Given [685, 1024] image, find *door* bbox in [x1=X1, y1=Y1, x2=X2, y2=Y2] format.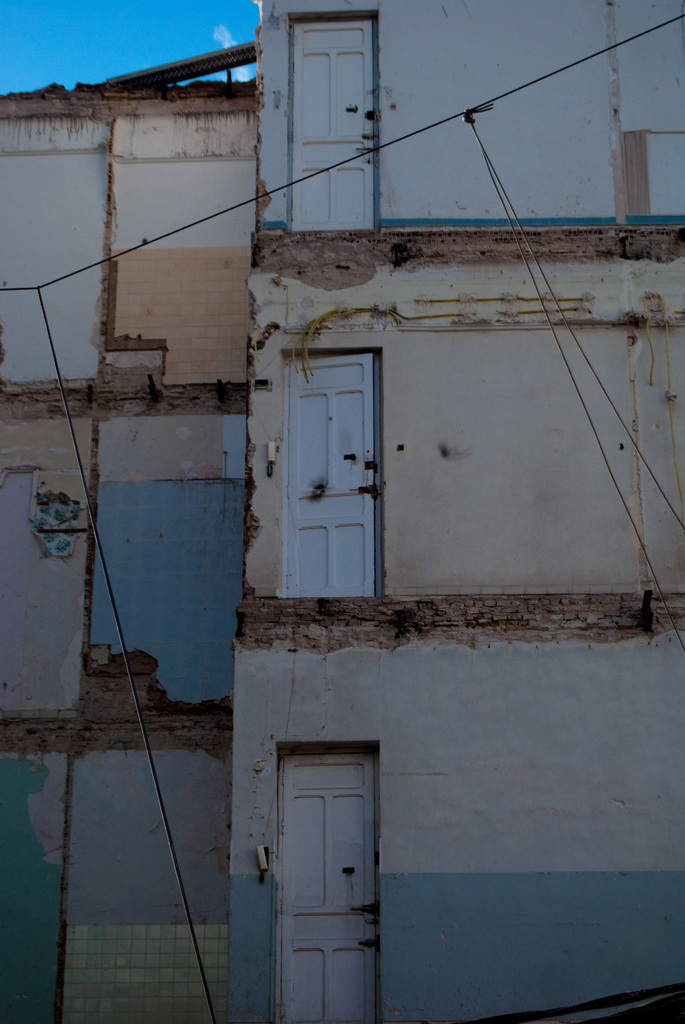
[x1=284, y1=349, x2=385, y2=603].
